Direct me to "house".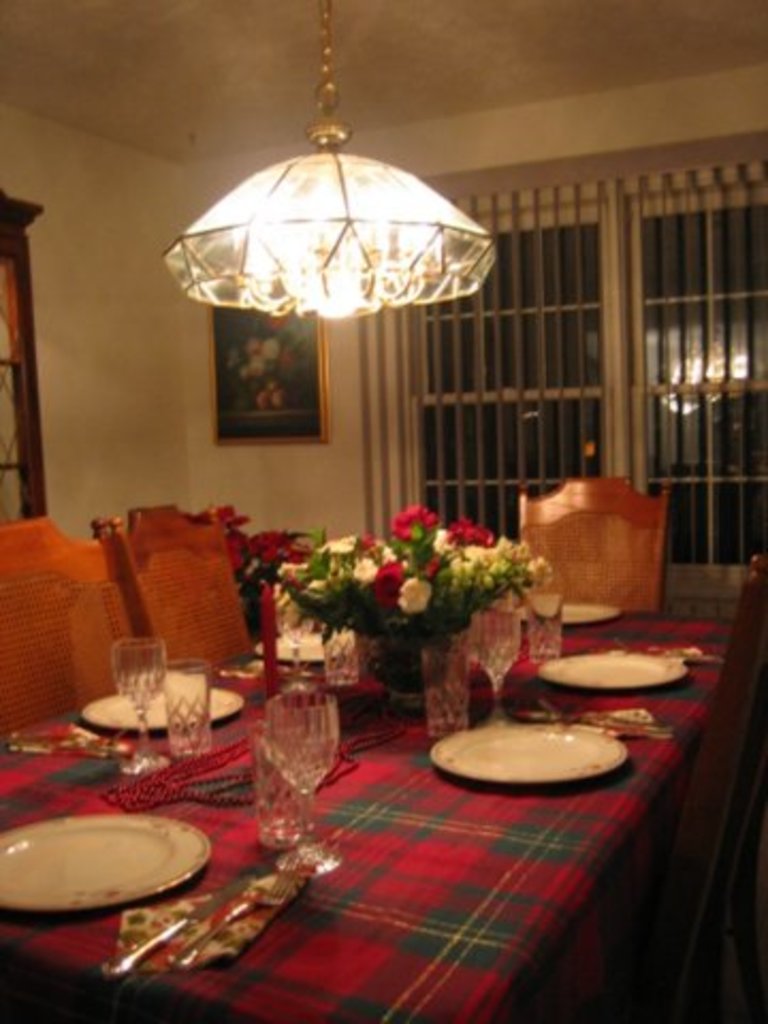
Direction: 0, 2, 766, 1022.
